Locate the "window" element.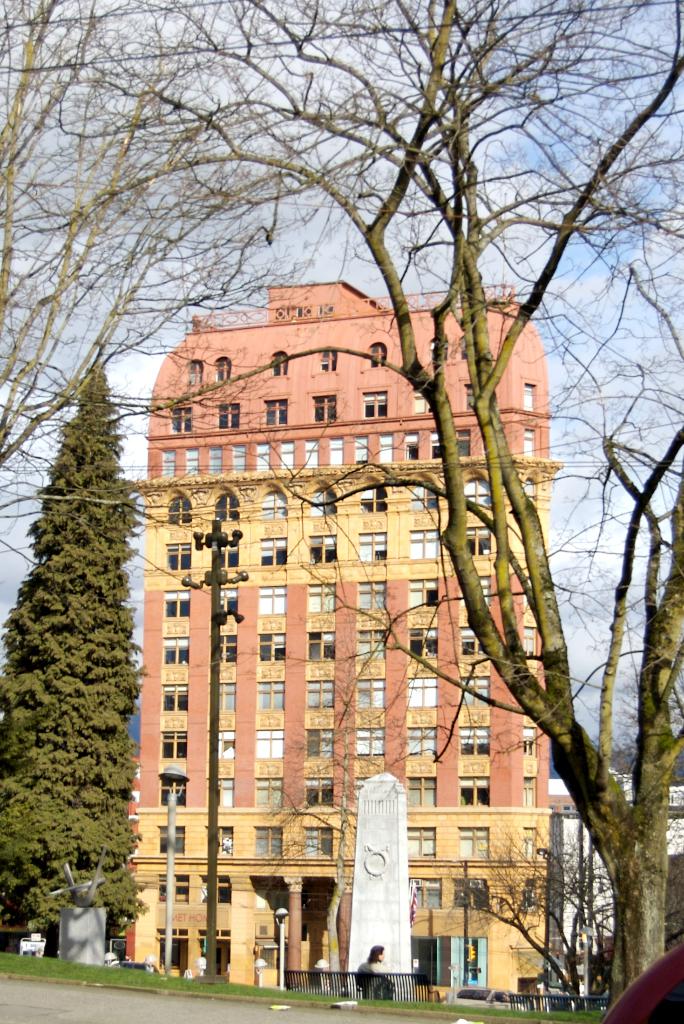
Element bbox: box=[159, 827, 189, 861].
